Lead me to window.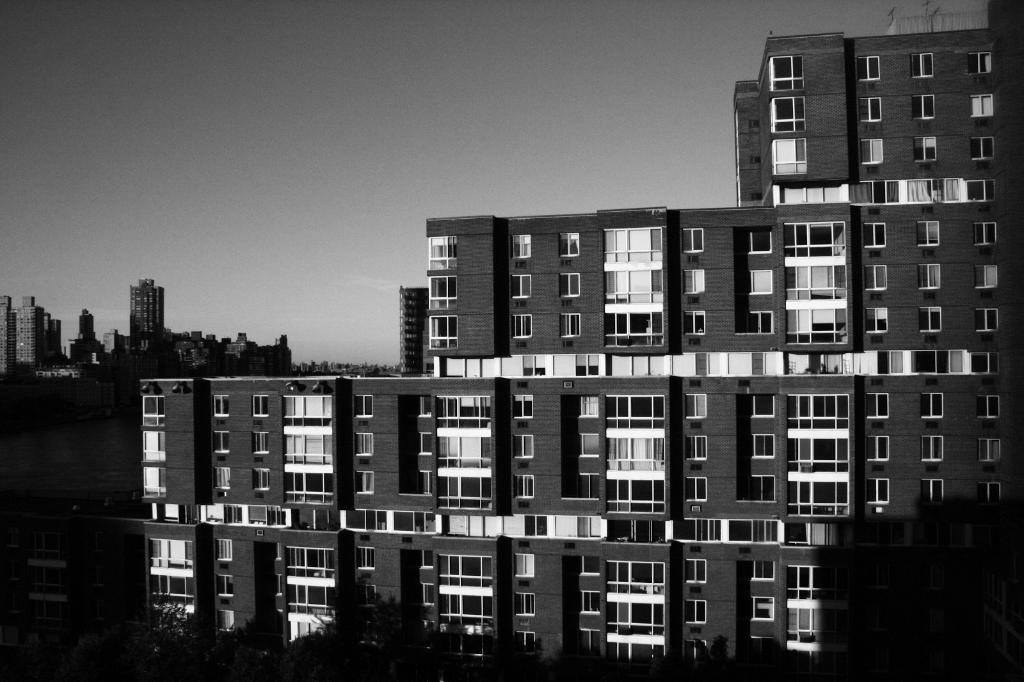
Lead to (x1=917, y1=306, x2=943, y2=335).
